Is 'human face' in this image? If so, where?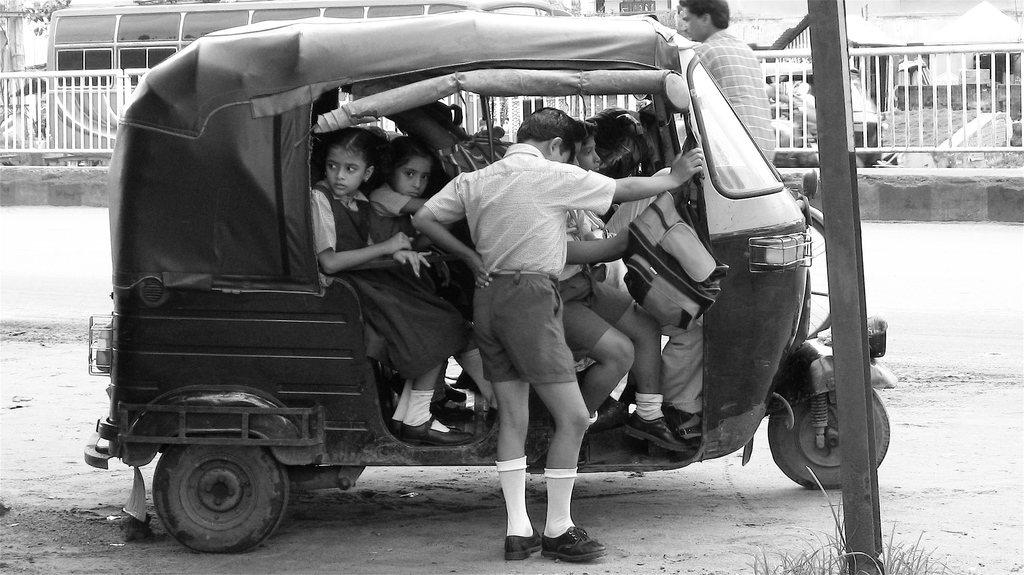
Yes, at crop(579, 136, 602, 174).
